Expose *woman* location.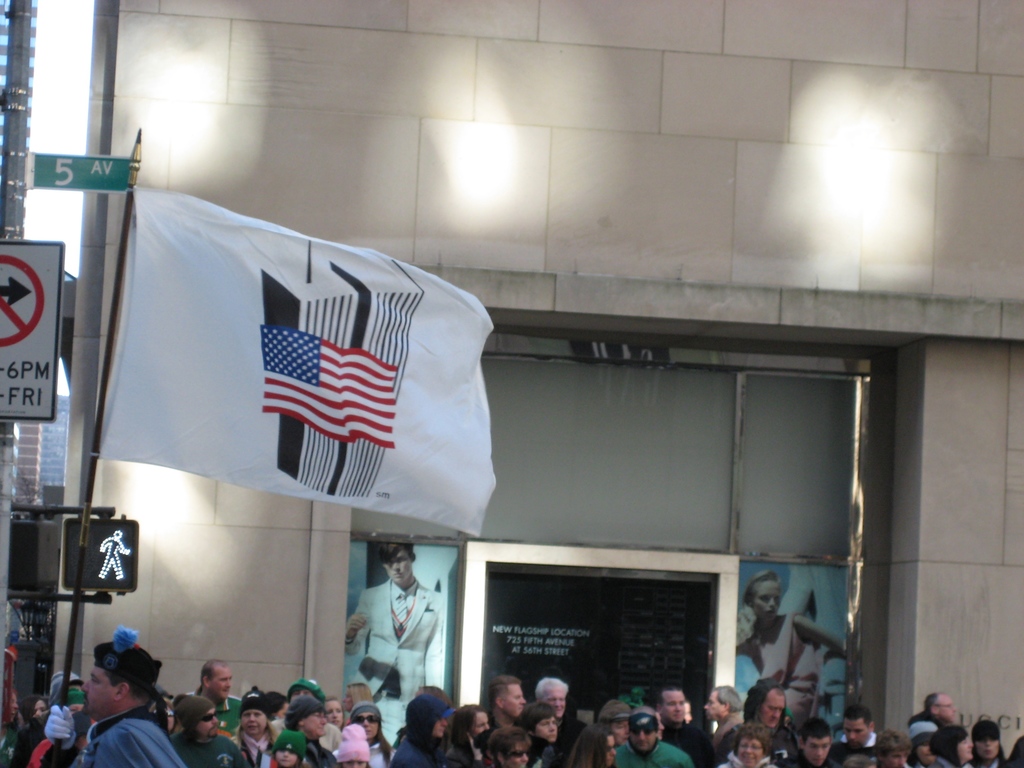
Exposed at region(350, 698, 395, 767).
